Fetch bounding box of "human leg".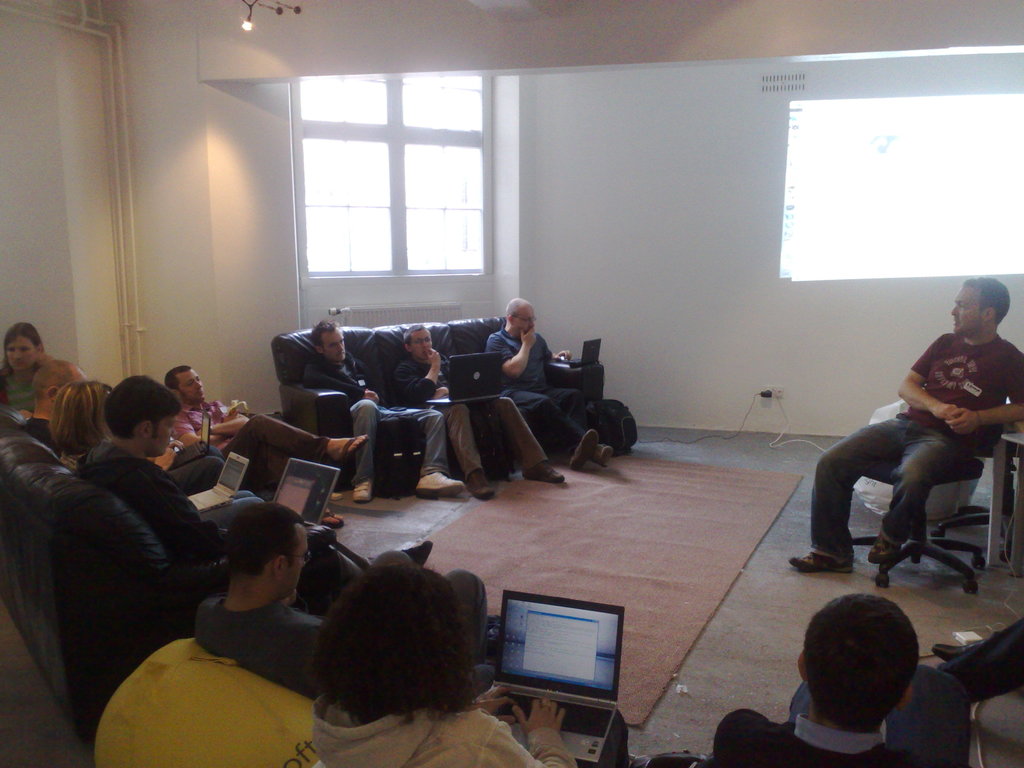
Bbox: <region>250, 456, 343, 523</region>.
